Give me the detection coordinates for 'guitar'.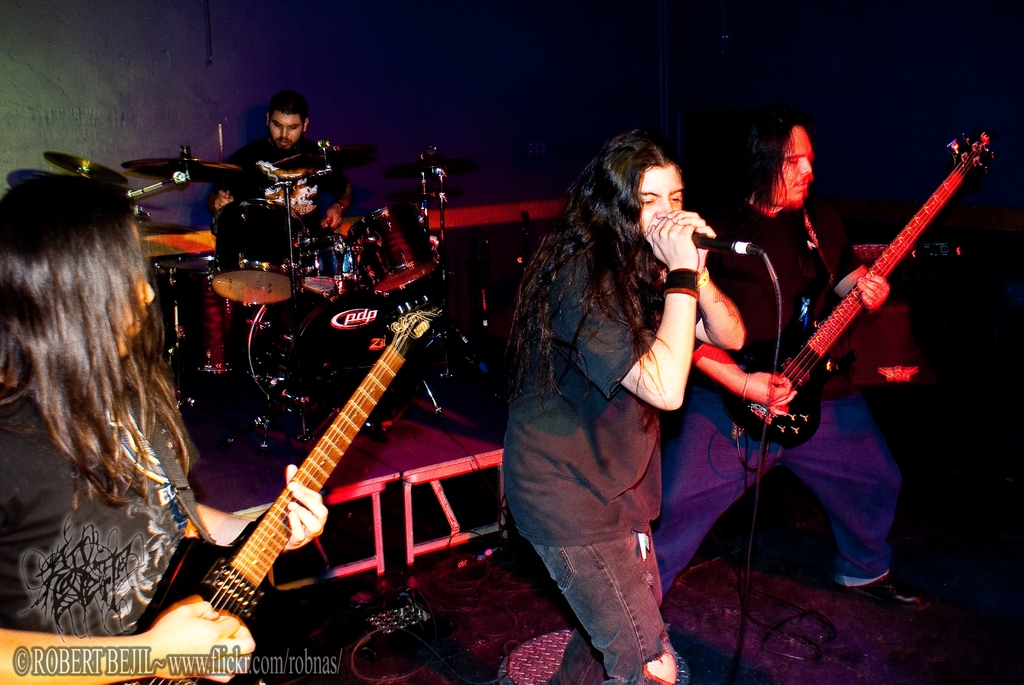
[726,140,986,464].
